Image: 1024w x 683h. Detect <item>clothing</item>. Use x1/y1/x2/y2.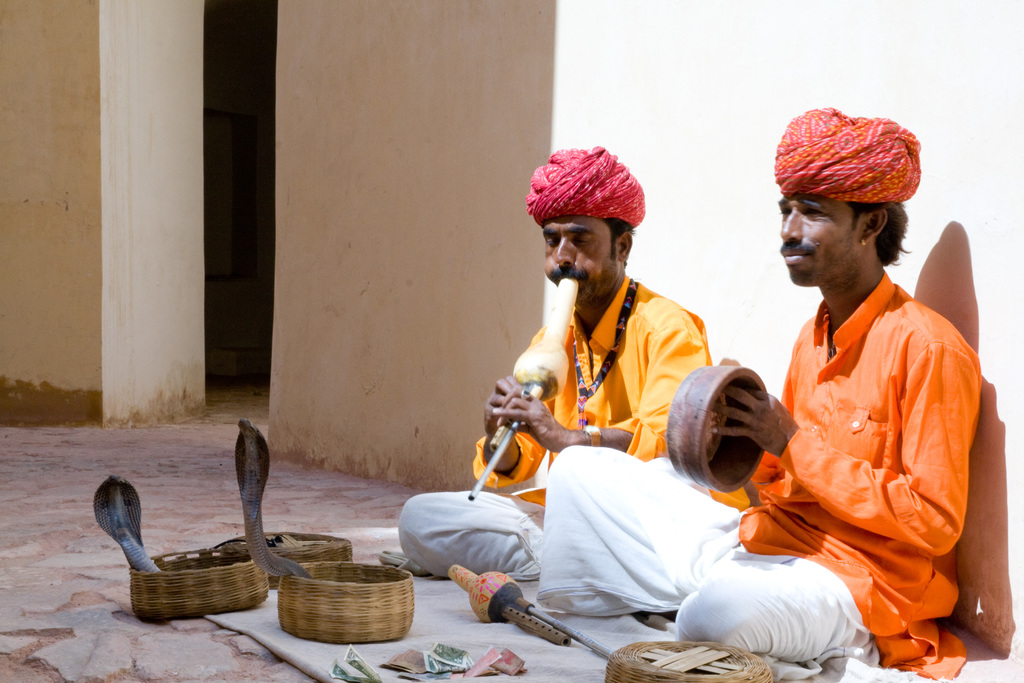
524/260/983/682.
